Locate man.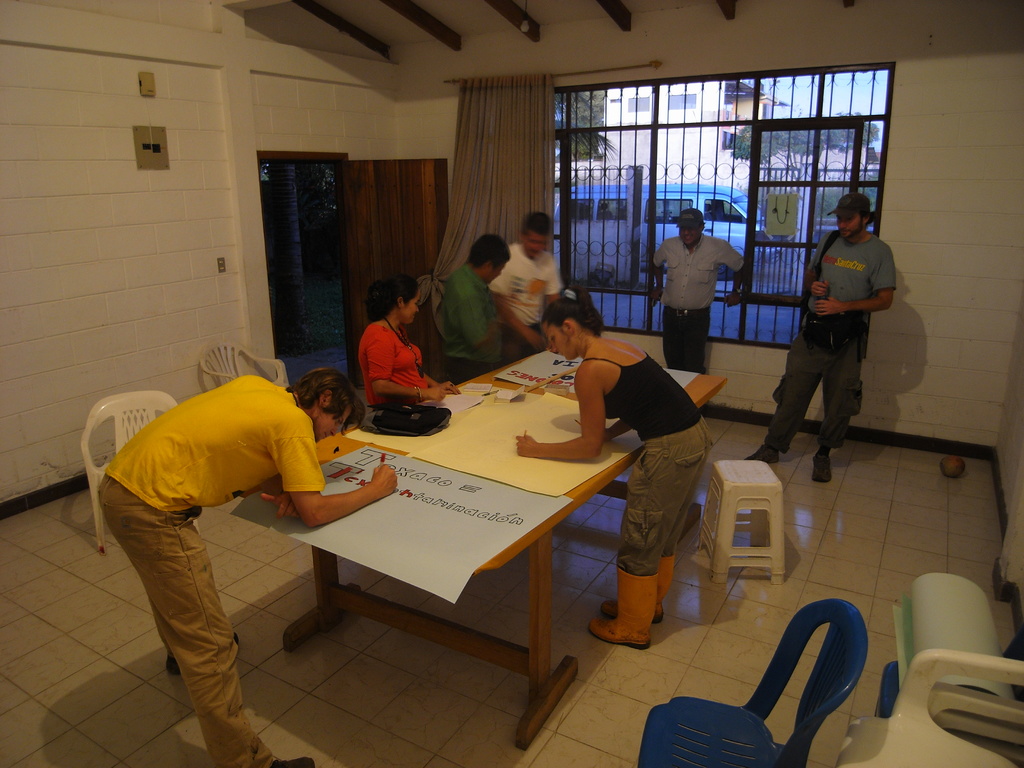
Bounding box: locate(439, 232, 511, 383).
